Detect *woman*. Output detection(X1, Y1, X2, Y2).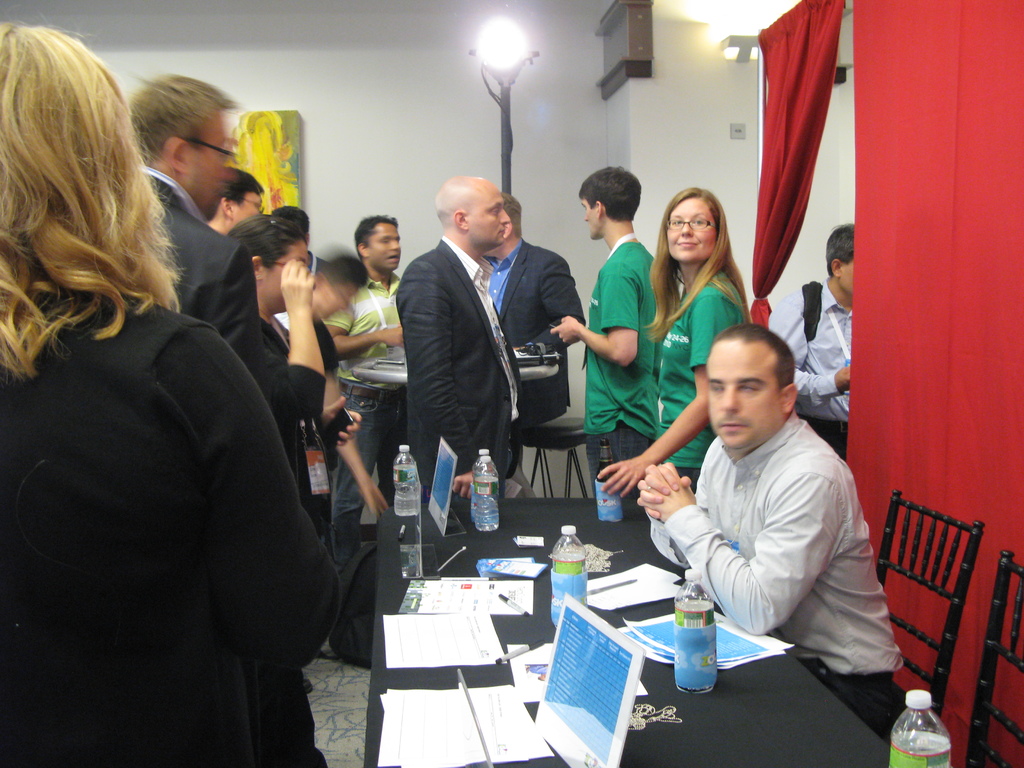
detection(226, 216, 360, 767).
